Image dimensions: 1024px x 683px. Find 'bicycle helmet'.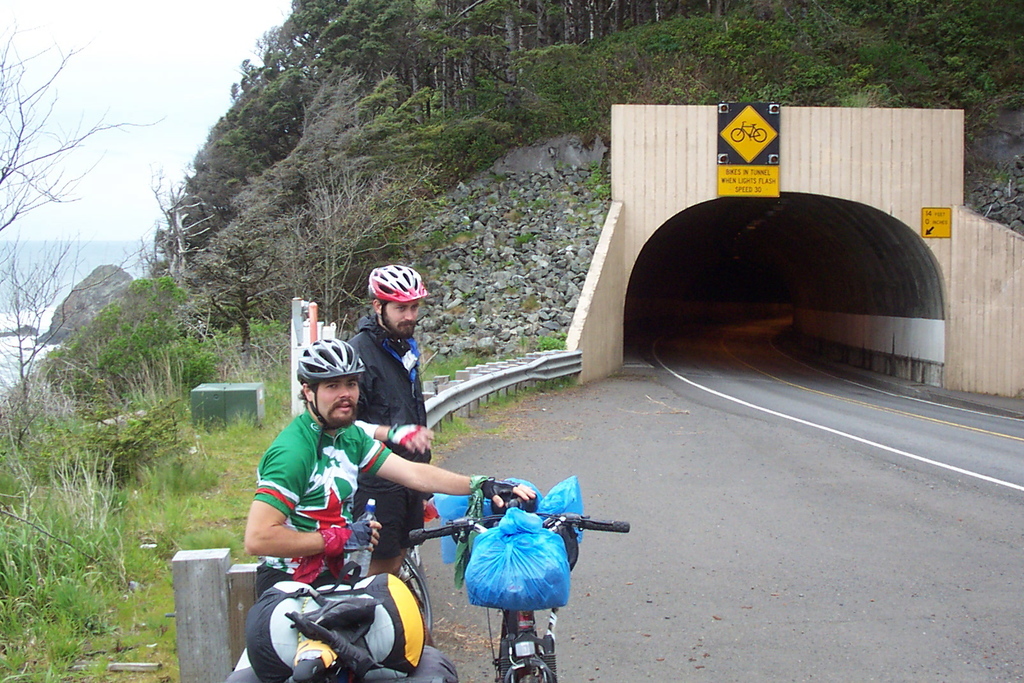
crop(296, 342, 363, 385).
